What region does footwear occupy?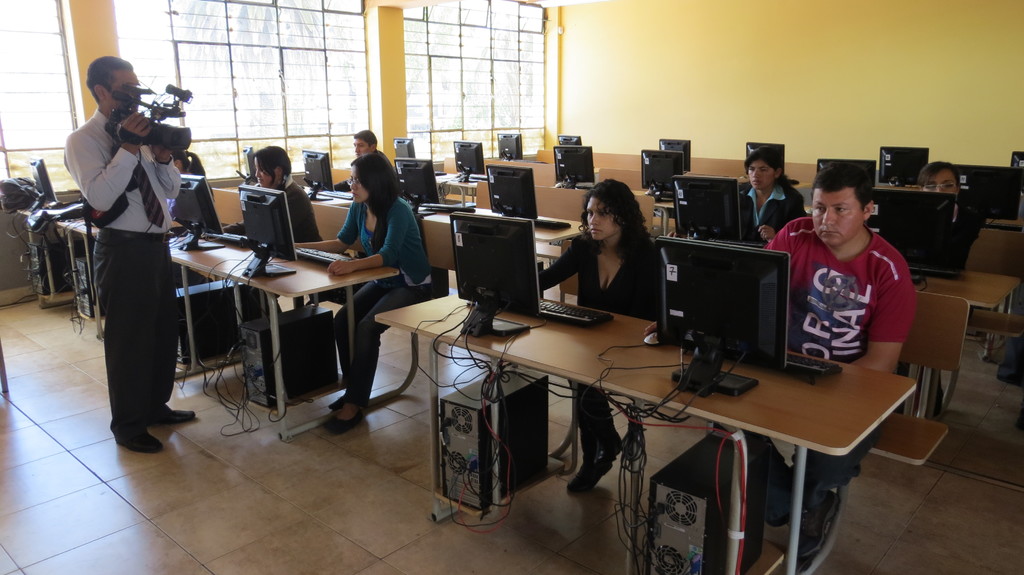
[left=564, top=456, right=613, bottom=489].
